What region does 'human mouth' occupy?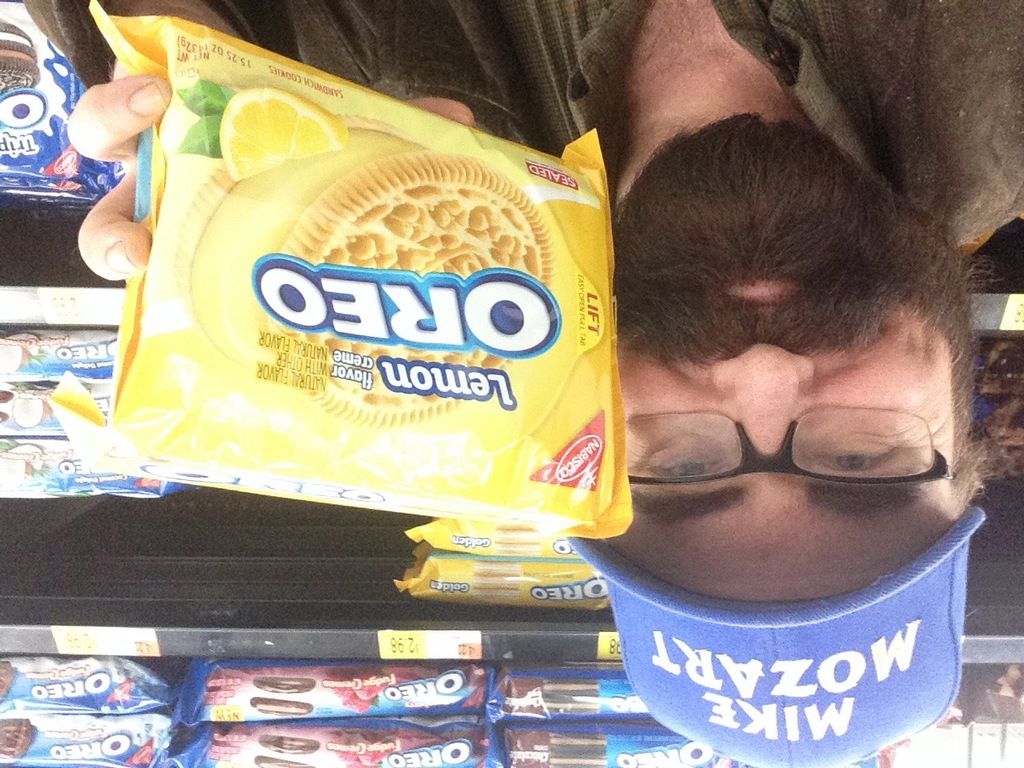
rect(698, 252, 814, 306).
